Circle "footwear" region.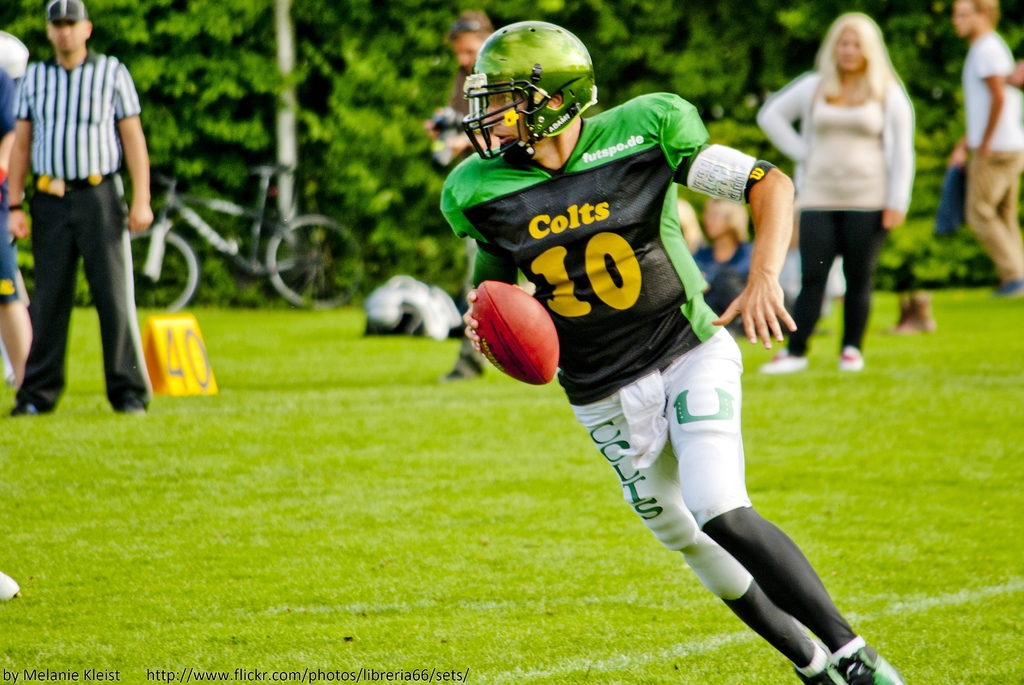
Region: (797, 644, 847, 684).
